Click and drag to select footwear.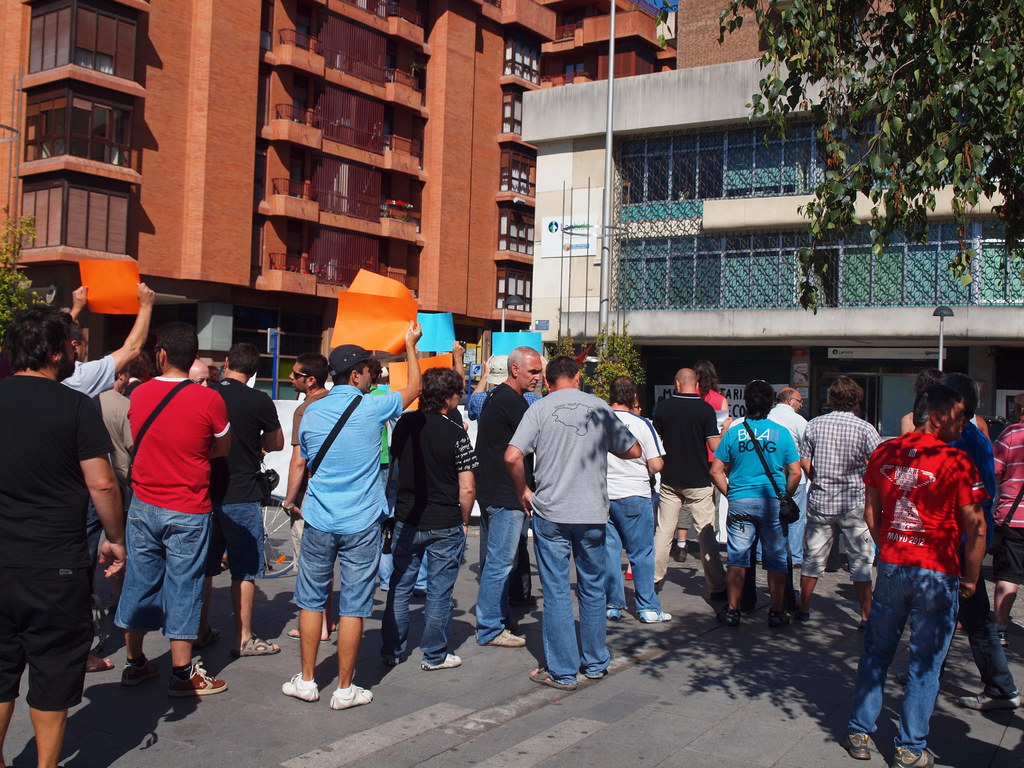
Selection: x1=285, y1=628, x2=332, y2=641.
